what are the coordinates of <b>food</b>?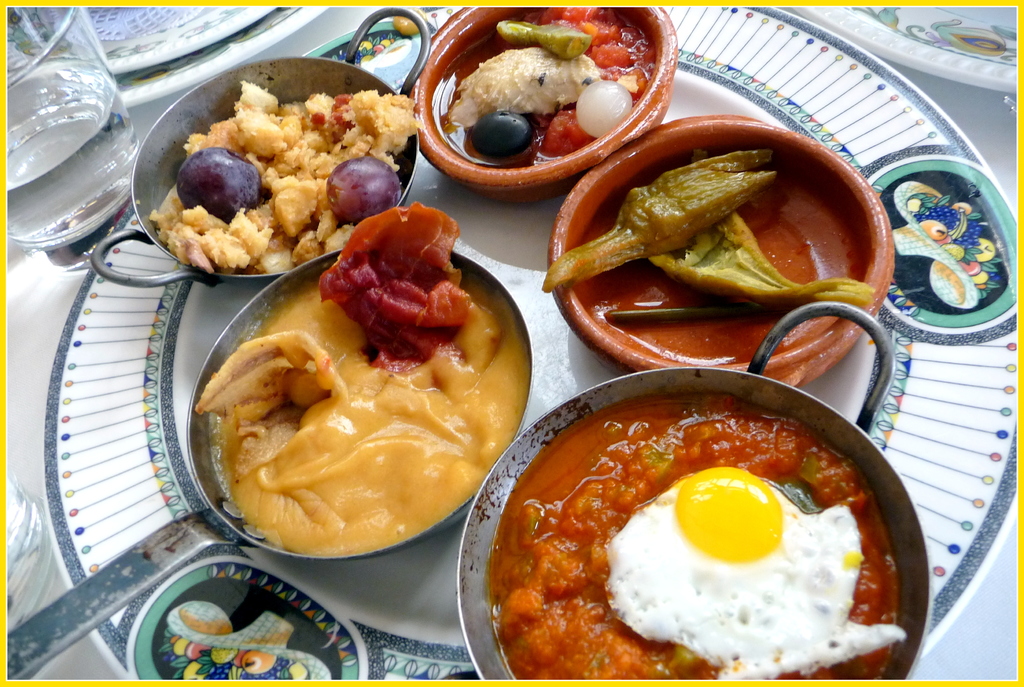
(543, 149, 774, 291).
